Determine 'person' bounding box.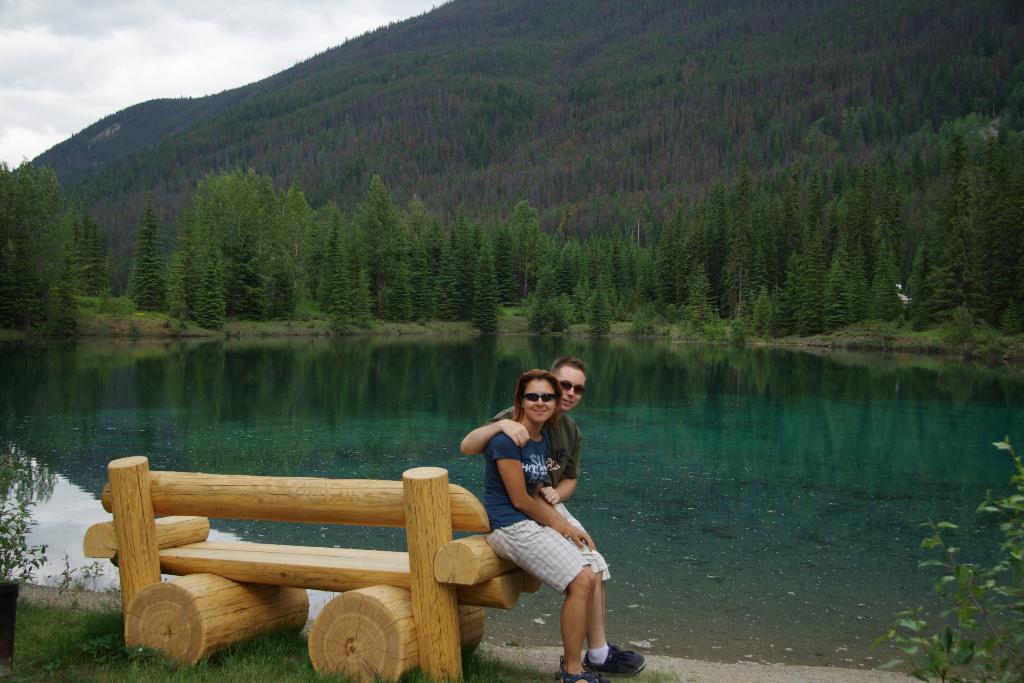
Determined: bbox=(456, 364, 638, 682).
